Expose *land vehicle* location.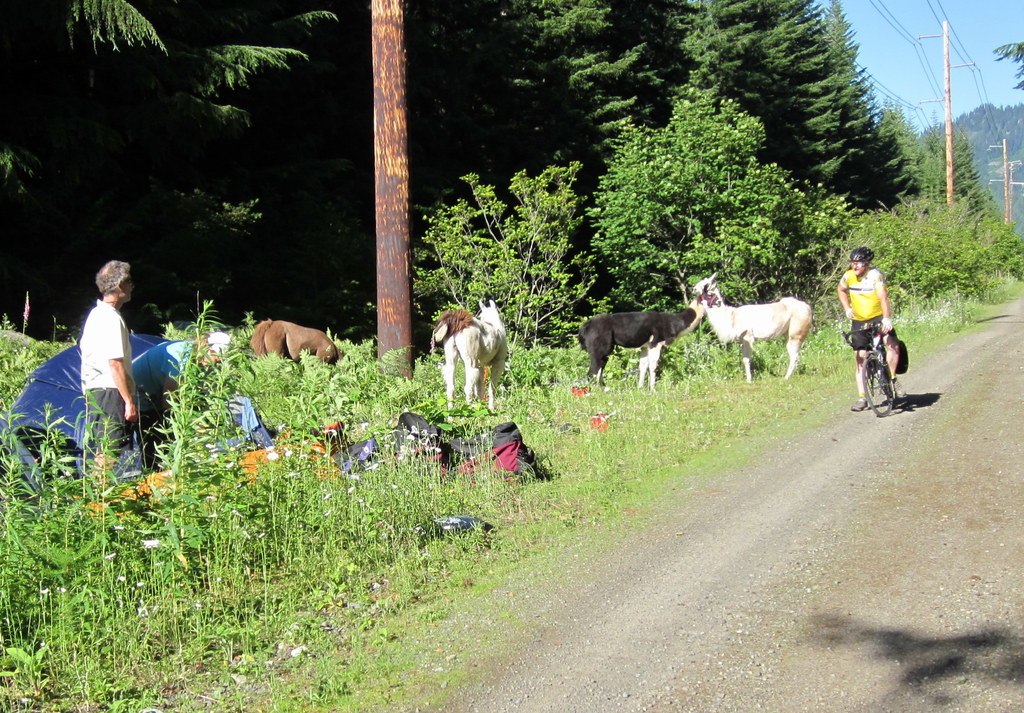
Exposed at l=841, t=320, r=904, b=422.
